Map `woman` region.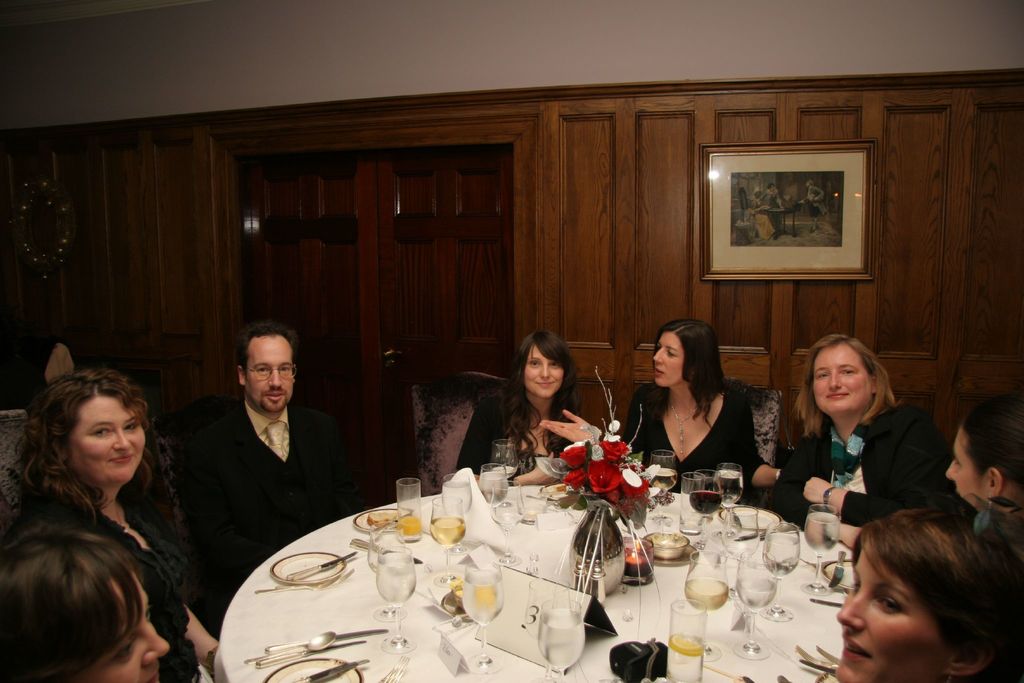
Mapped to [943,397,1023,567].
